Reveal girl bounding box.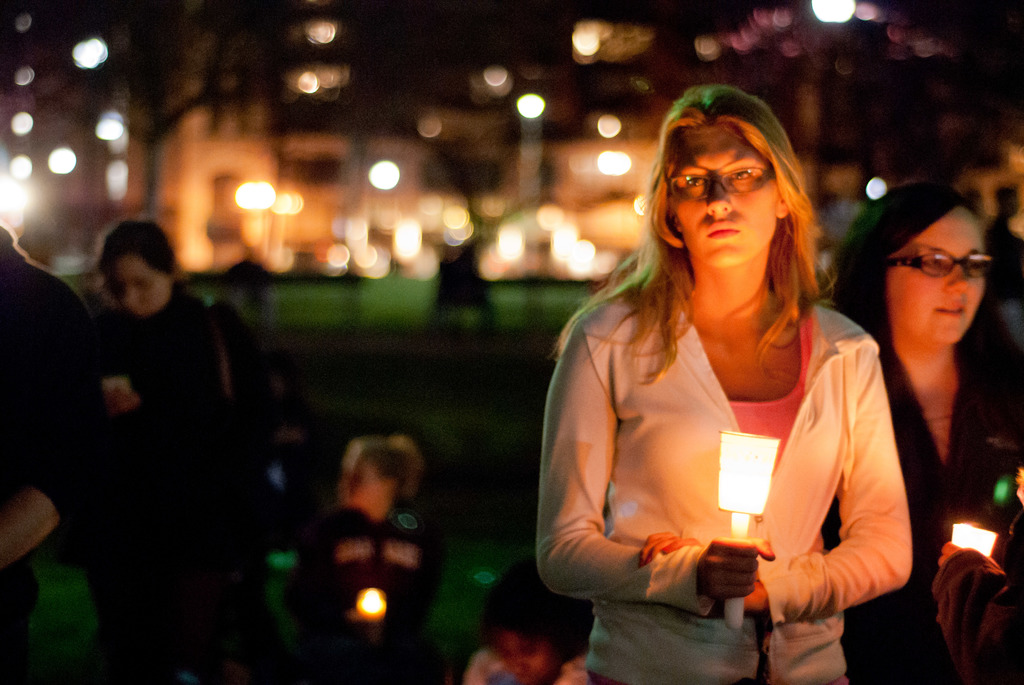
Revealed: select_region(822, 181, 1023, 684).
